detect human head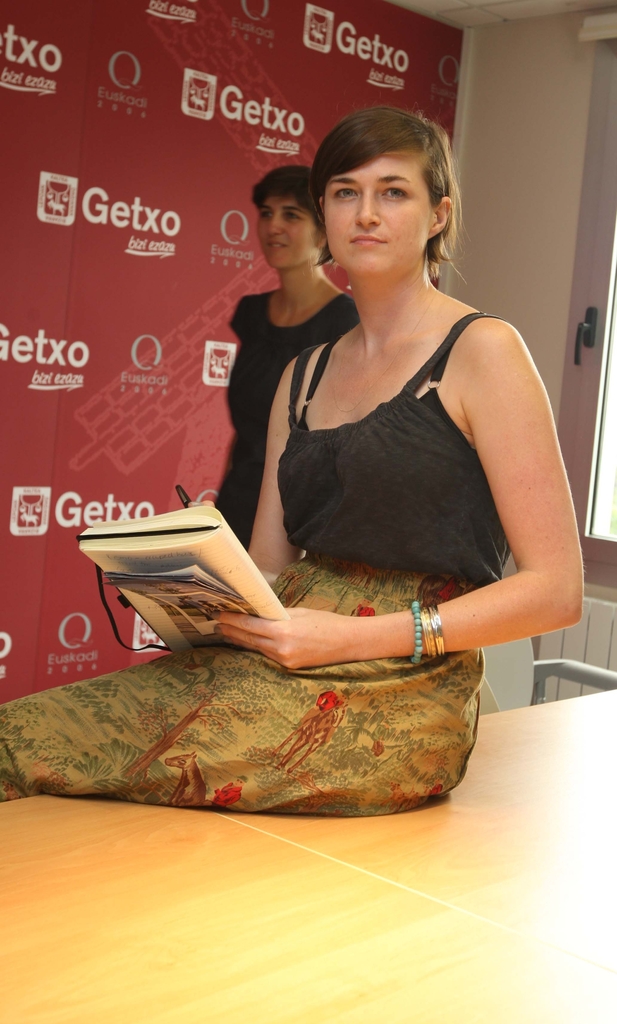
bbox=(251, 164, 333, 271)
